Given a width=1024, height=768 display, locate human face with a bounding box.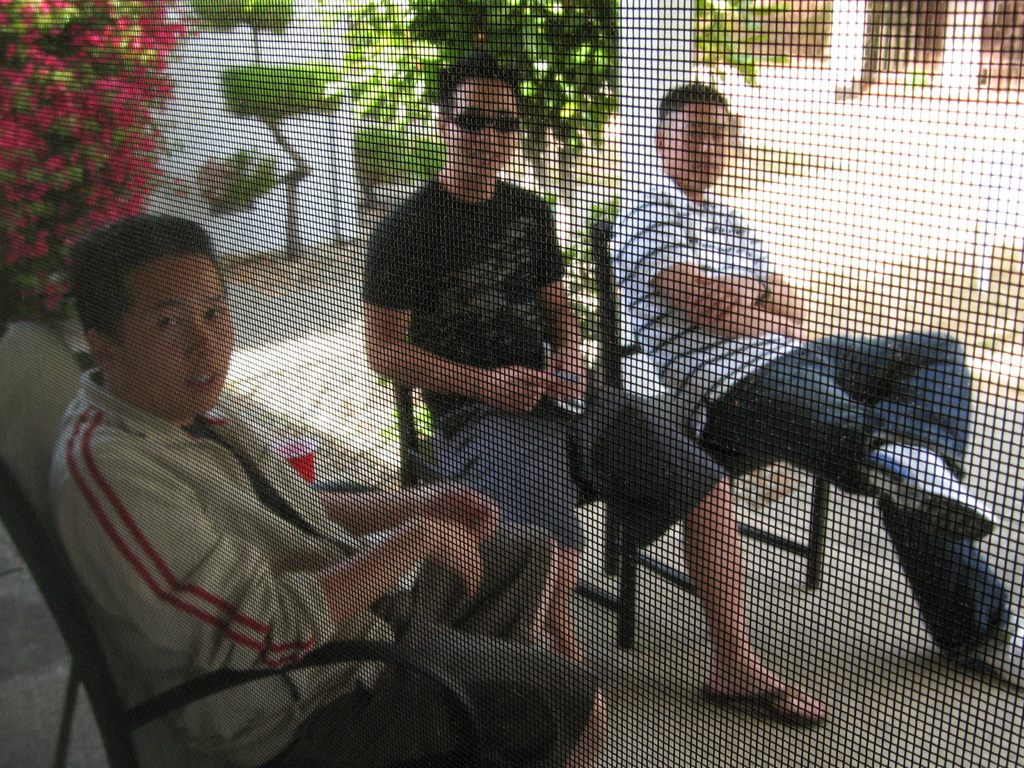
Located: (left=448, top=77, right=513, bottom=179).
